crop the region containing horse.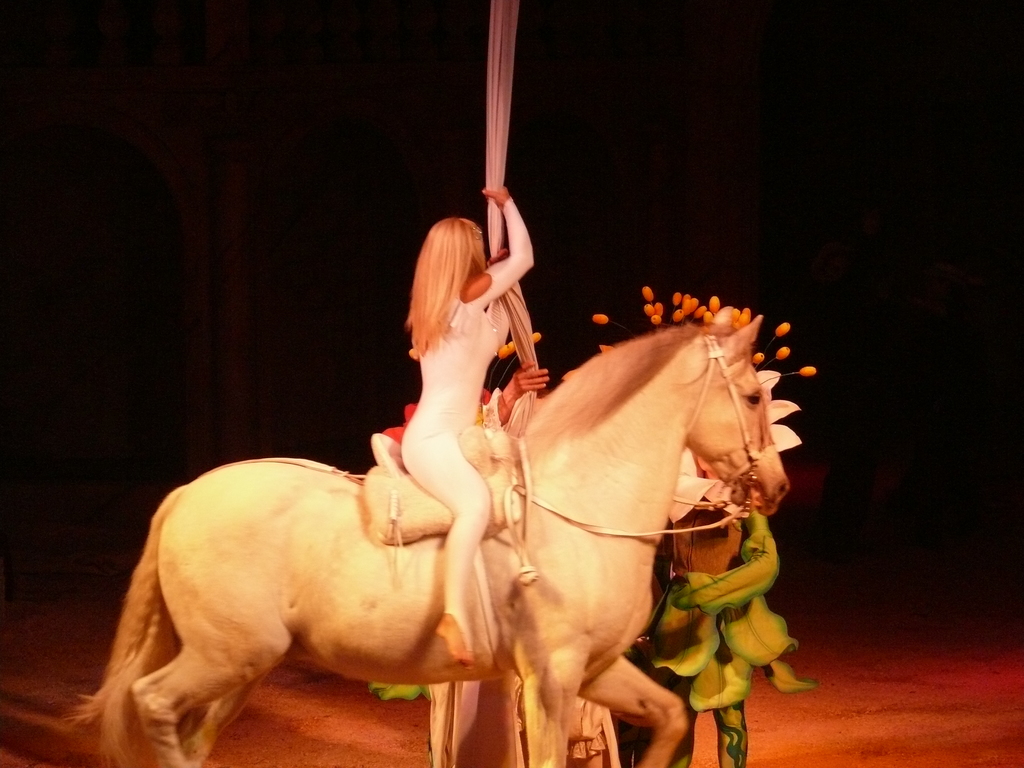
Crop region: box(65, 308, 787, 767).
